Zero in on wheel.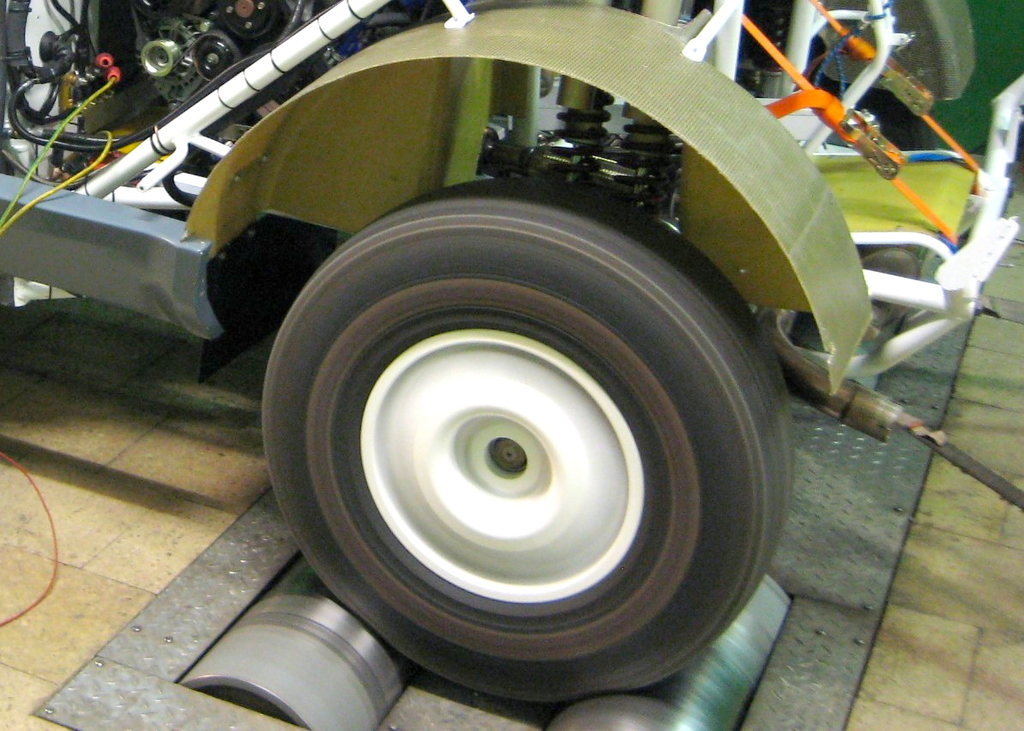
Zeroed in: box(797, 39, 949, 335).
